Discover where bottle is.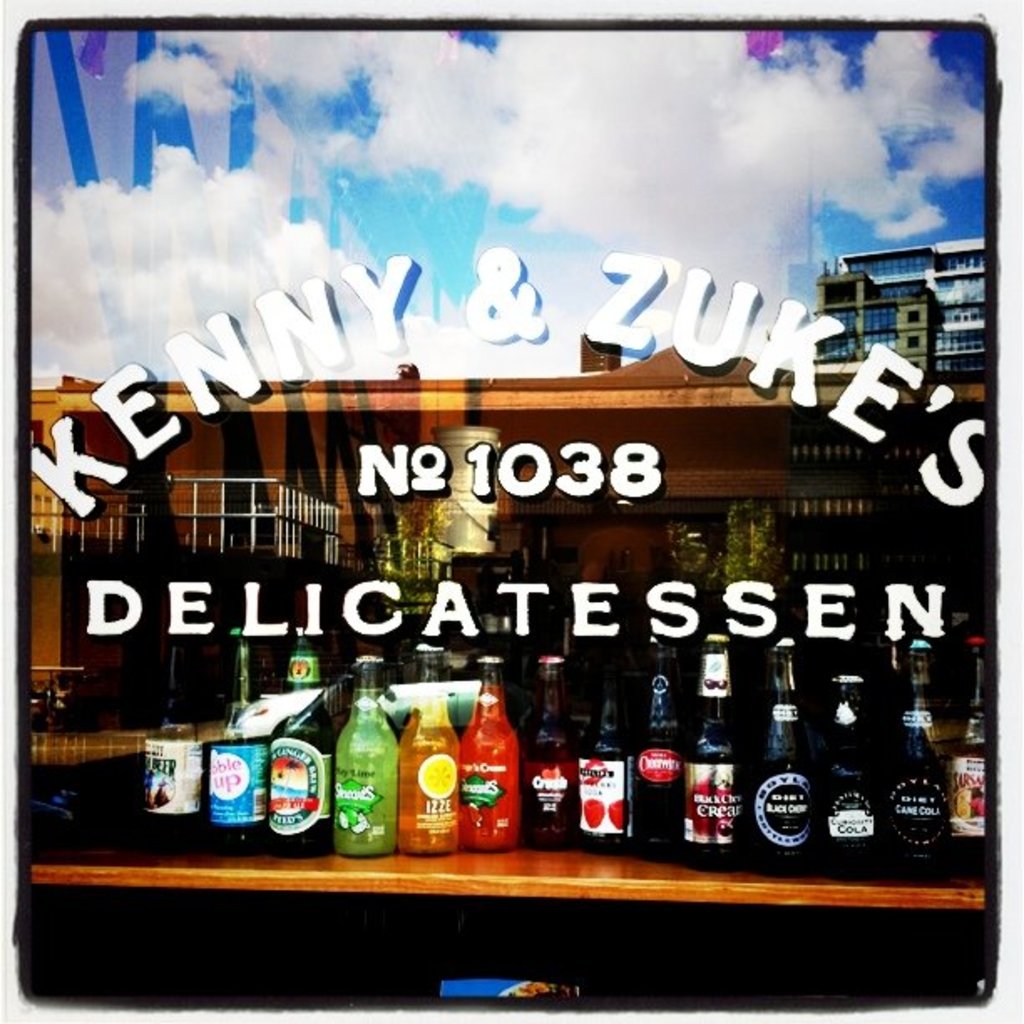
Discovered at bbox=(395, 624, 465, 858).
